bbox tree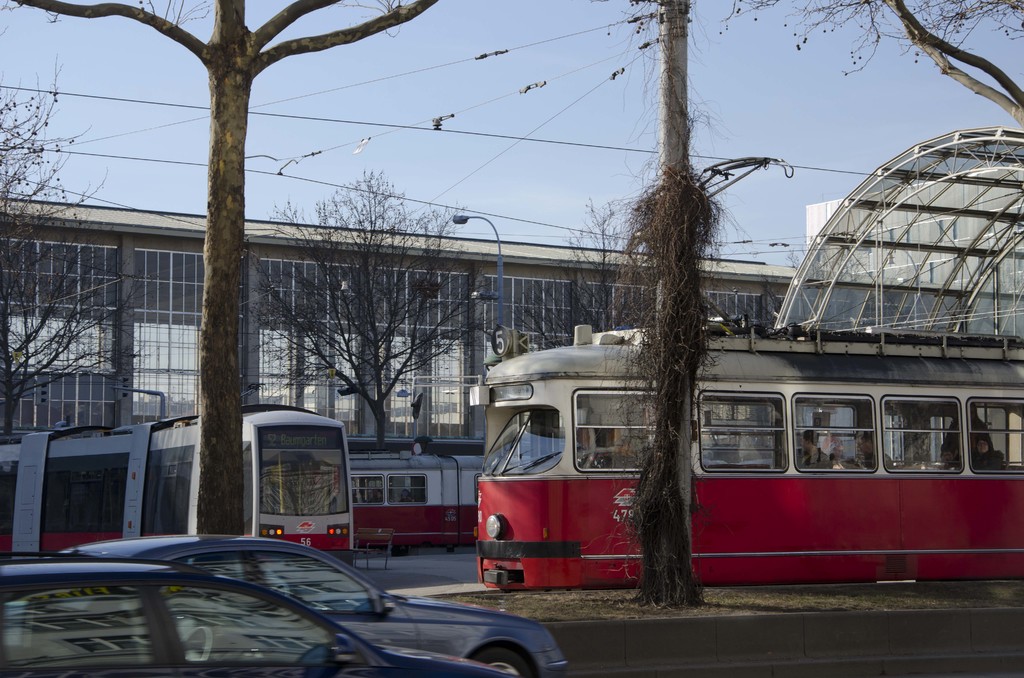
504 205 668 351
